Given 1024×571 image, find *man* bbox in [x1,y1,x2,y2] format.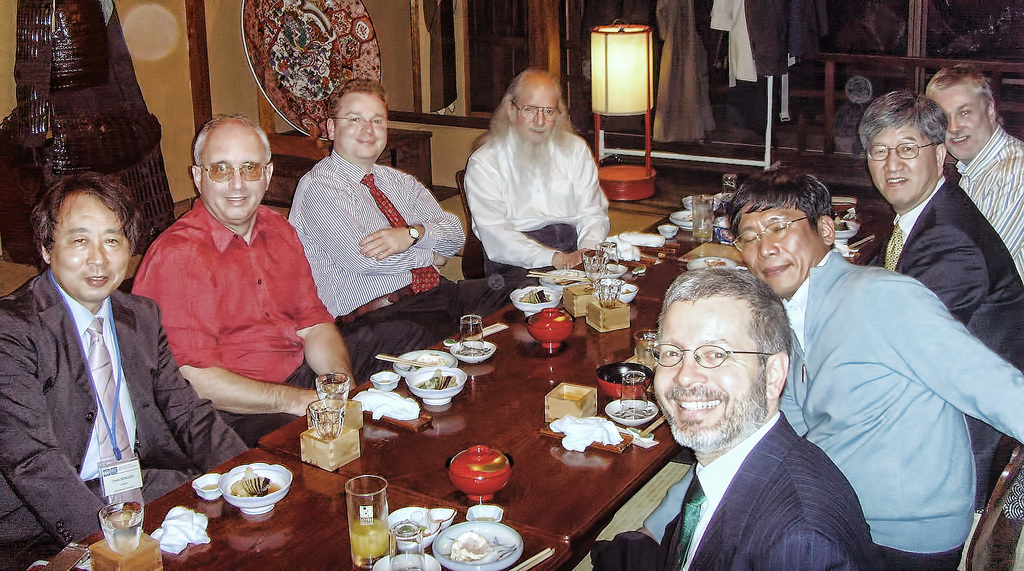
[131,101,436,453].
